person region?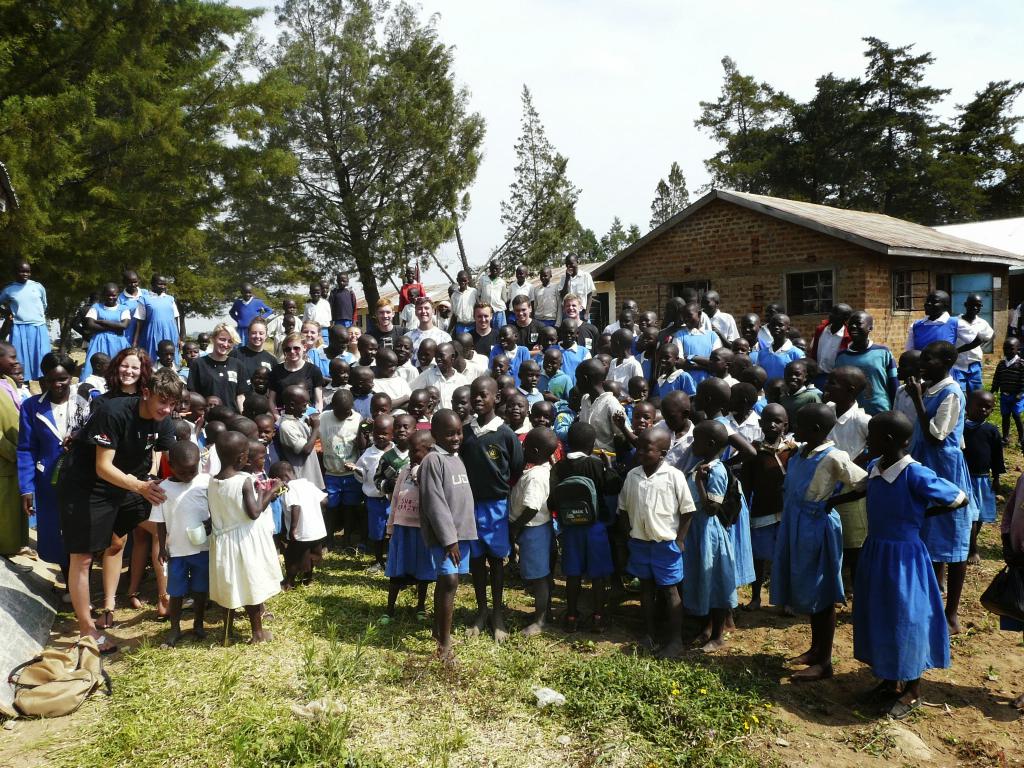
box=[246, 433, 291, 556]
